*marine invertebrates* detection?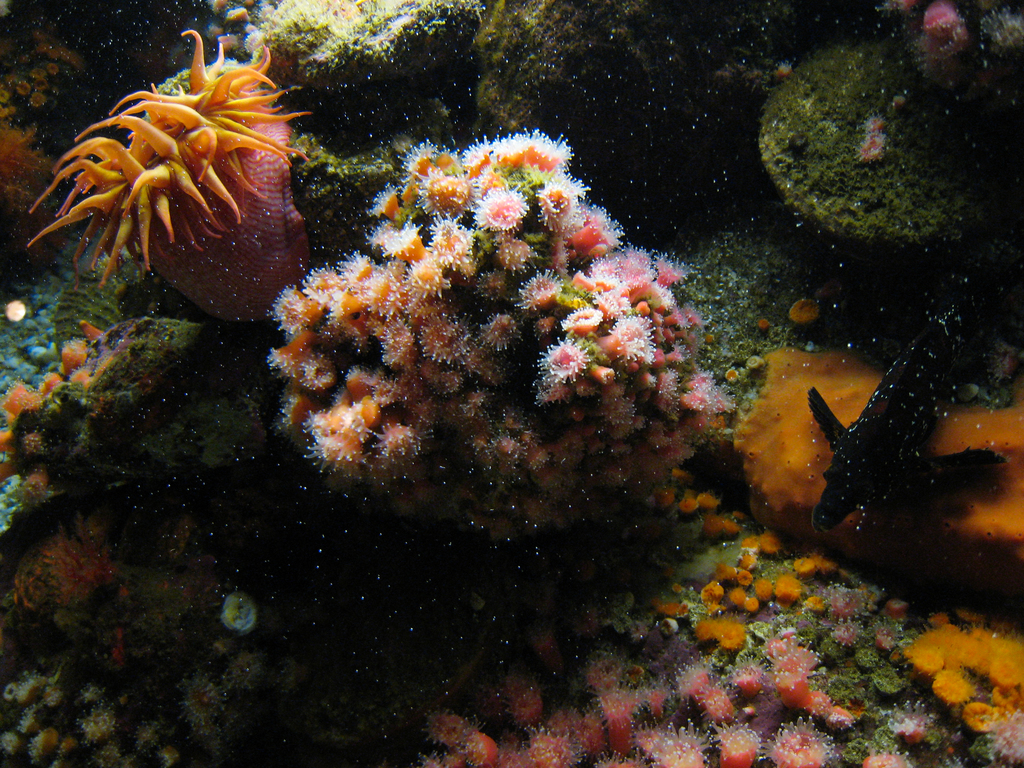
box=[662, 661, 707, 710]
